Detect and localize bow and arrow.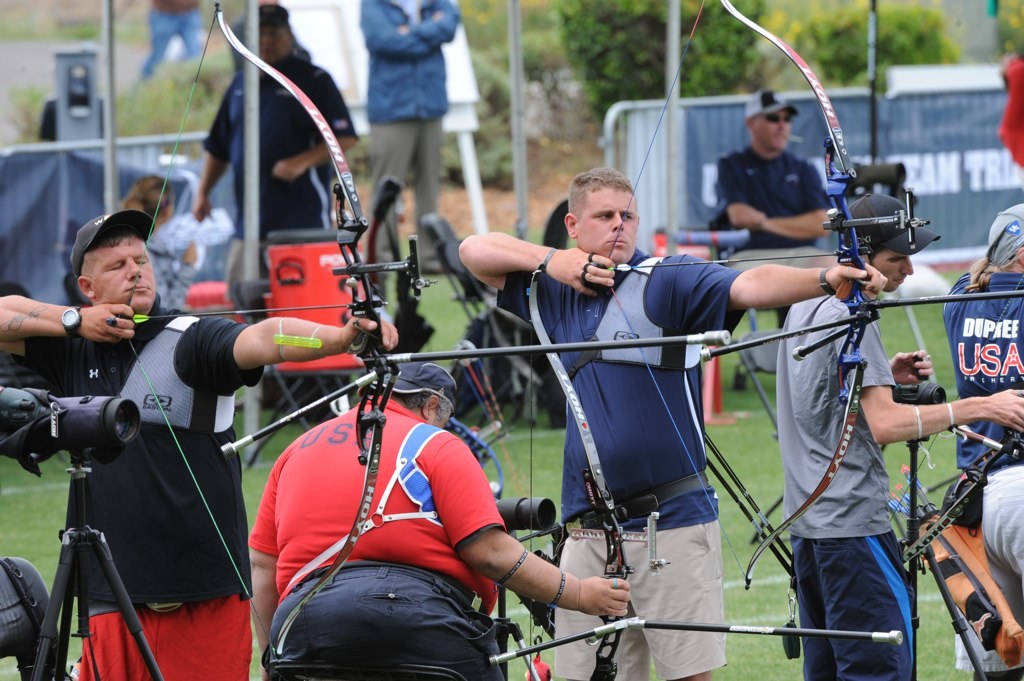
Localized at [x1=525, y1=248, x2=664, y2=680].
